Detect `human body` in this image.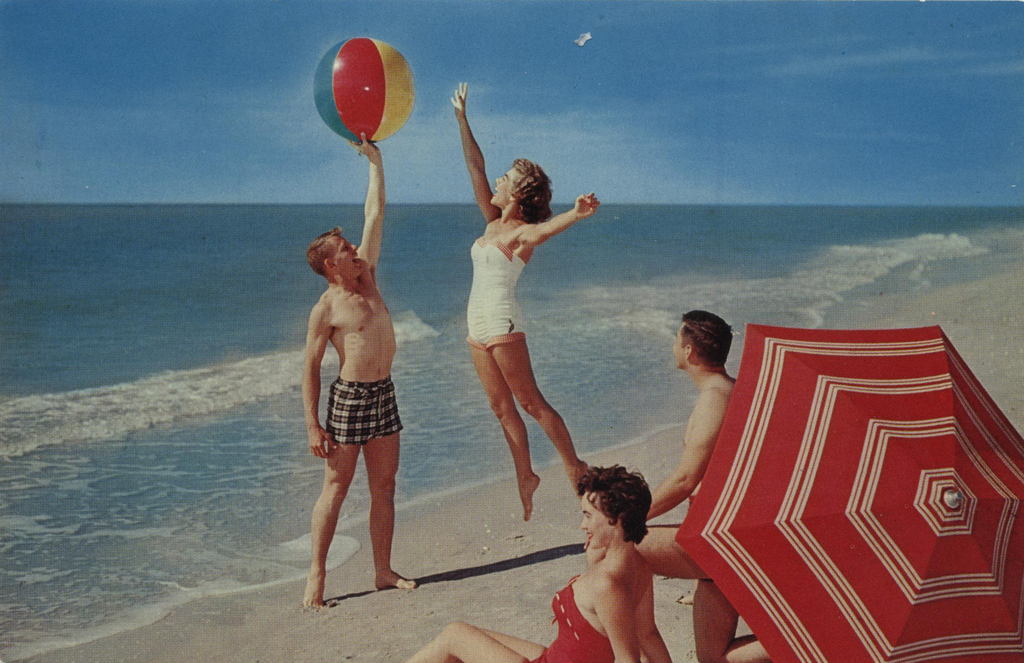
Detection: 406/458/673/662.
